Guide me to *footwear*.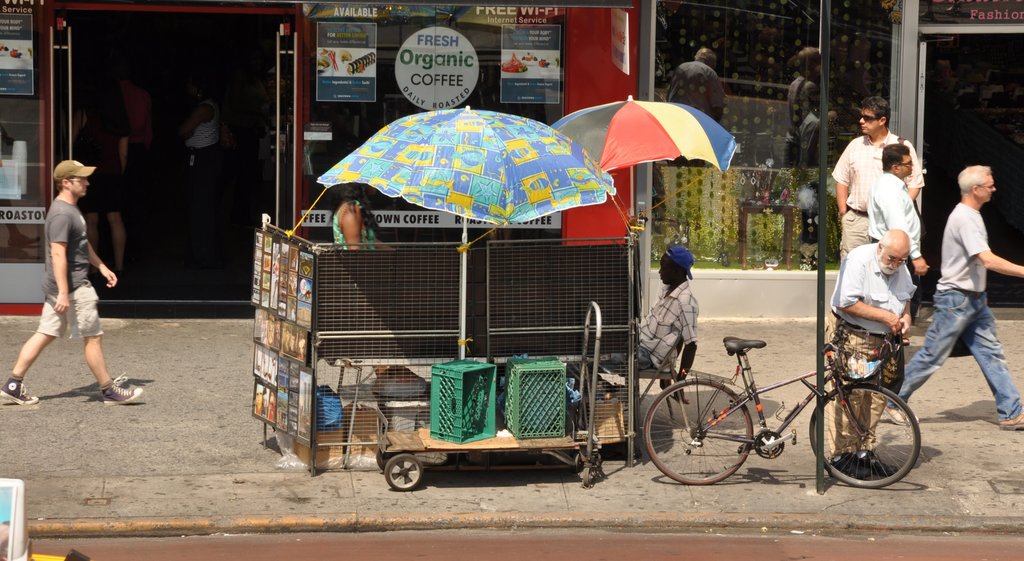
Guidance: 856:457:900:476.
